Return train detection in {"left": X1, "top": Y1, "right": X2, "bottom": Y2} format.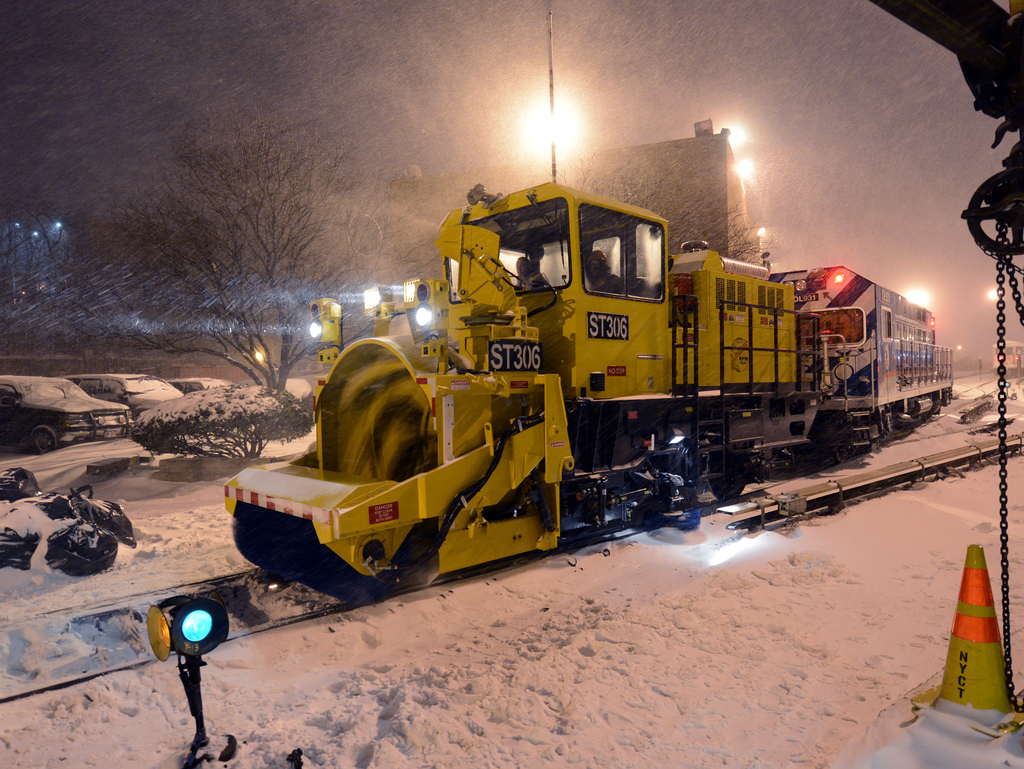
{"left": 224, "top": 178, "right": 952, "bottom": 595}.
